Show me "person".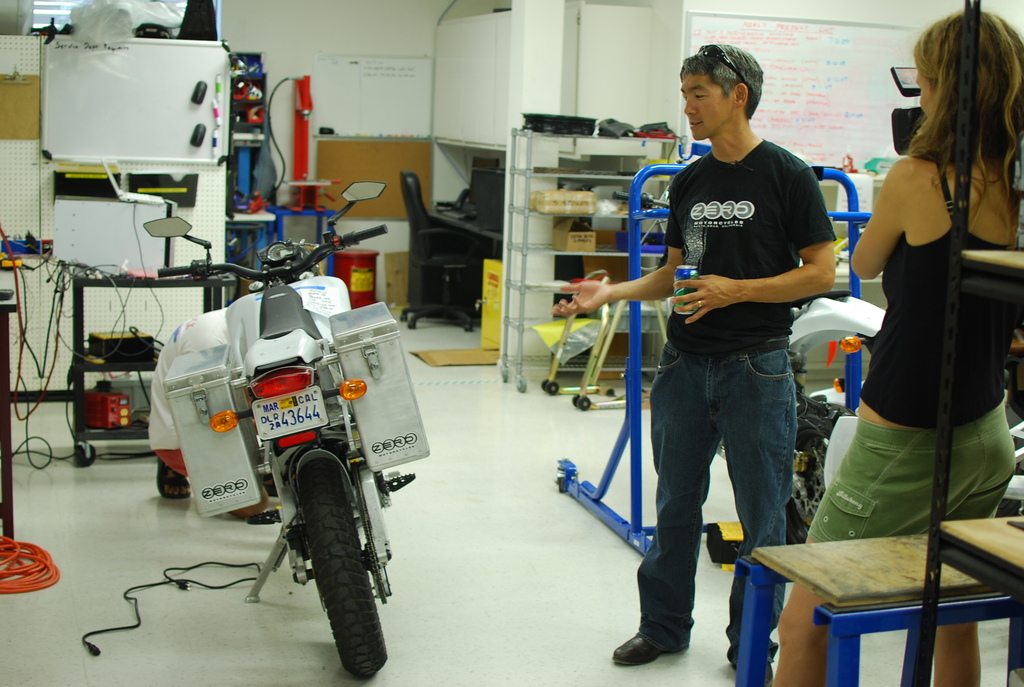
"person" is here: 545 43 840 686.
